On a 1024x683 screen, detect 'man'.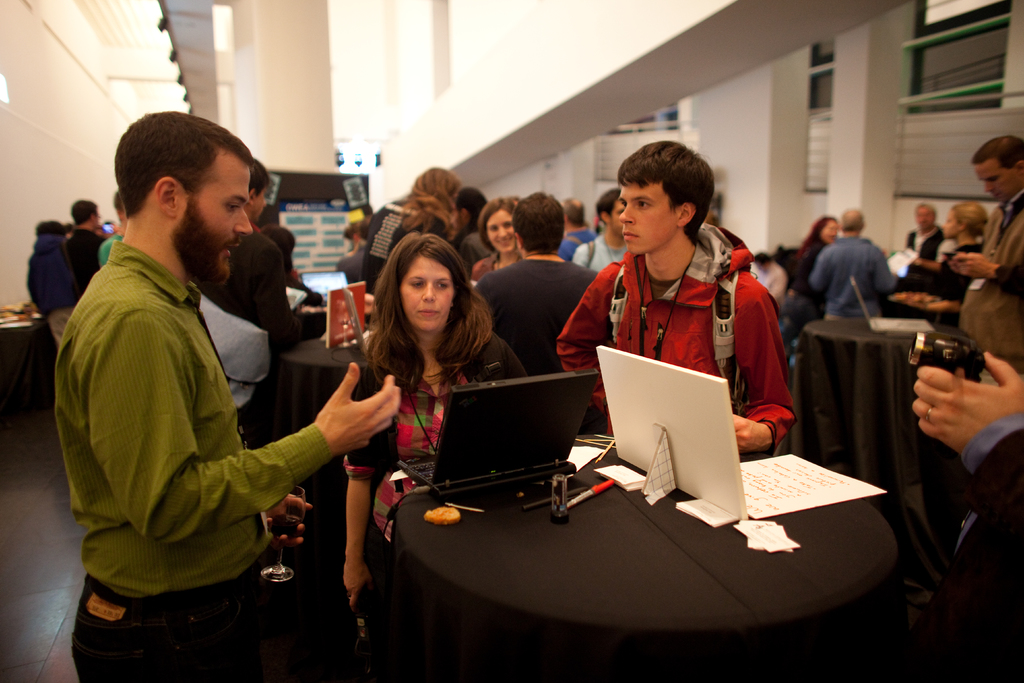
box(899, 200, 957, 280).
